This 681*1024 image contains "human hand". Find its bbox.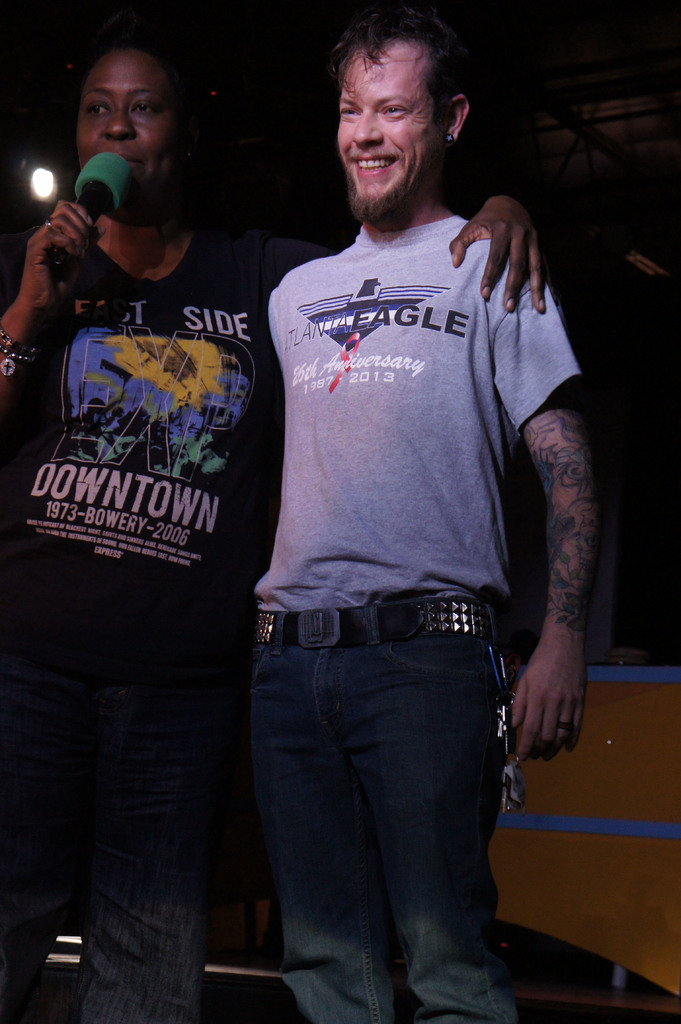
<bbox>451, 171, 563, 308</bbox>.
